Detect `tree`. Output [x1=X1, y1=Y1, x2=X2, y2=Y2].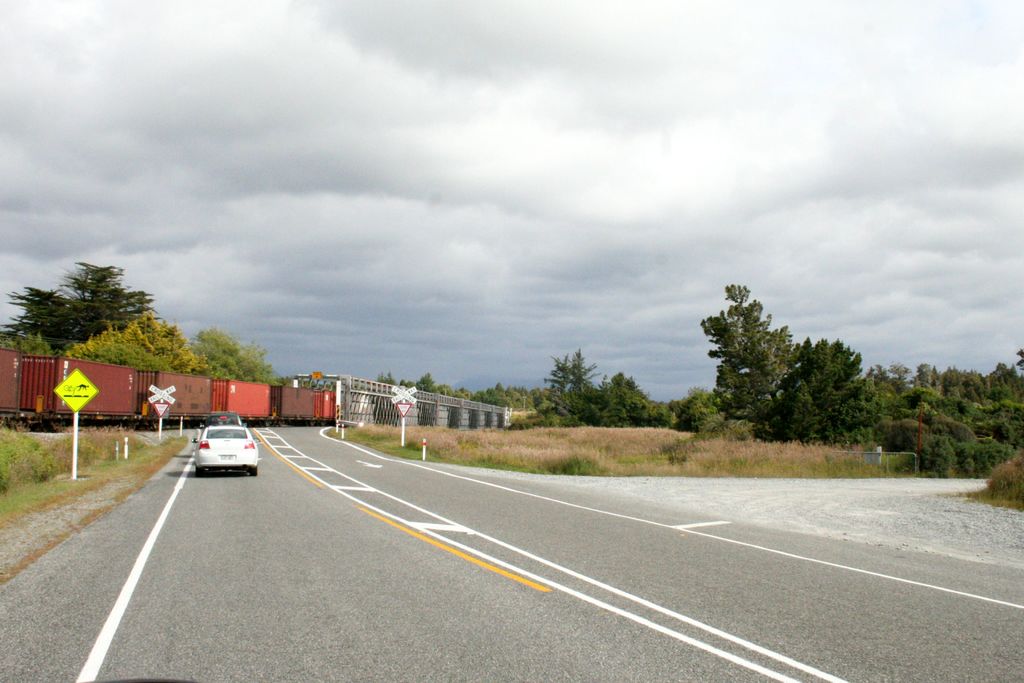
[x1=540, y1=360, x2=578, y2=432].
